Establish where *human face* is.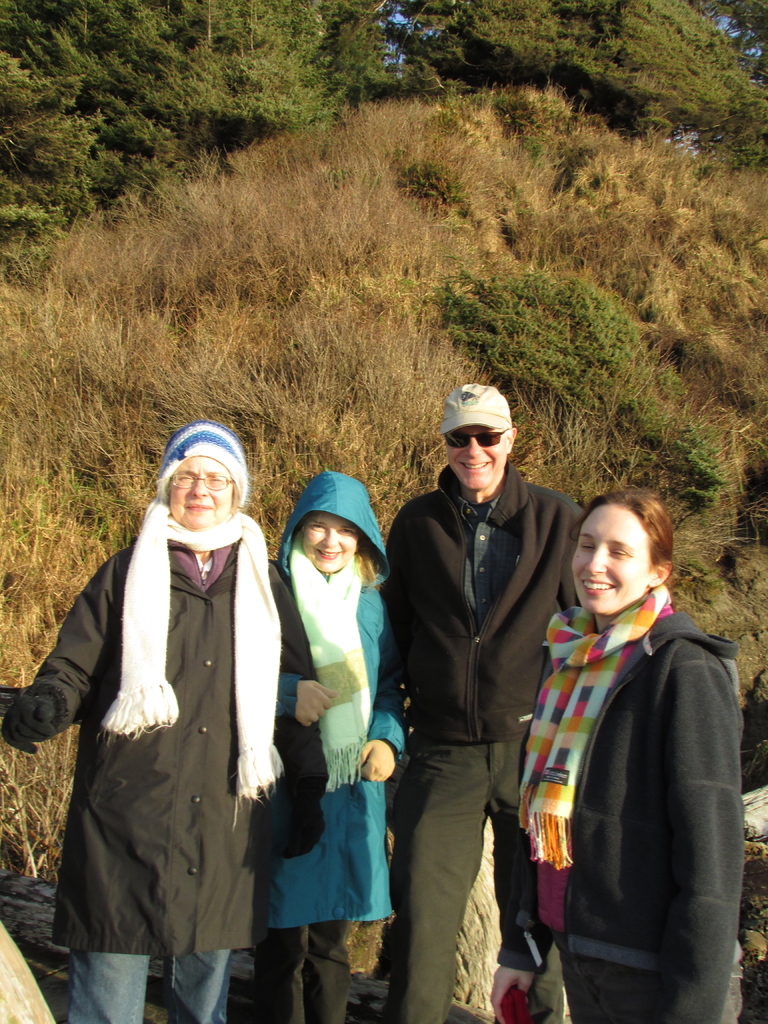
Established at [570,506,652,616].
